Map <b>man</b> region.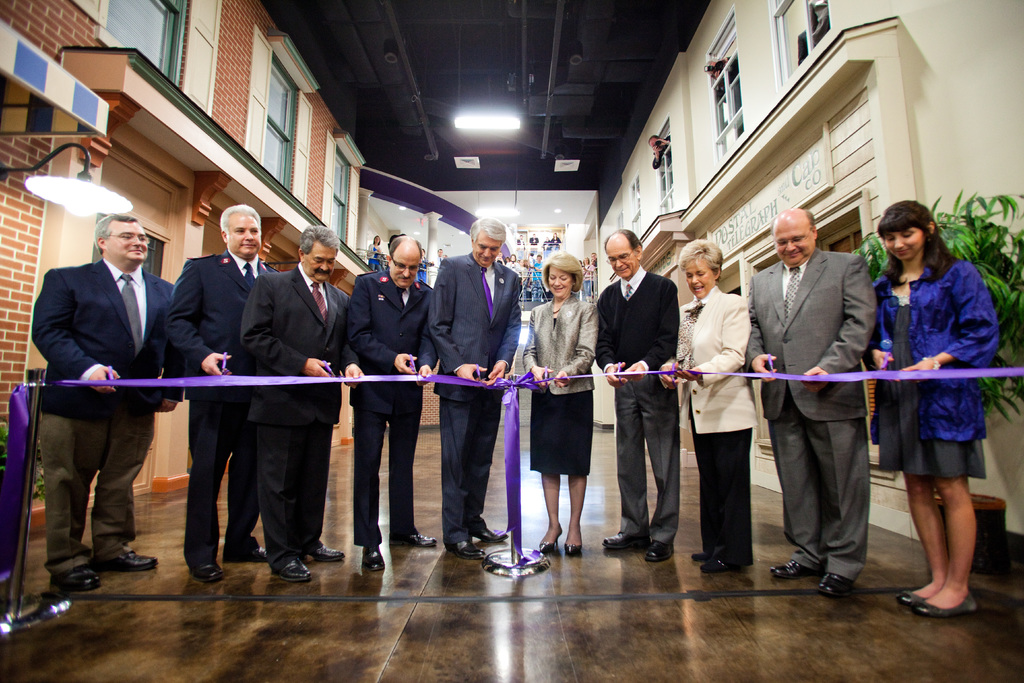
Mapped to (x1=588, y1=251, x2=598, y2=273).
